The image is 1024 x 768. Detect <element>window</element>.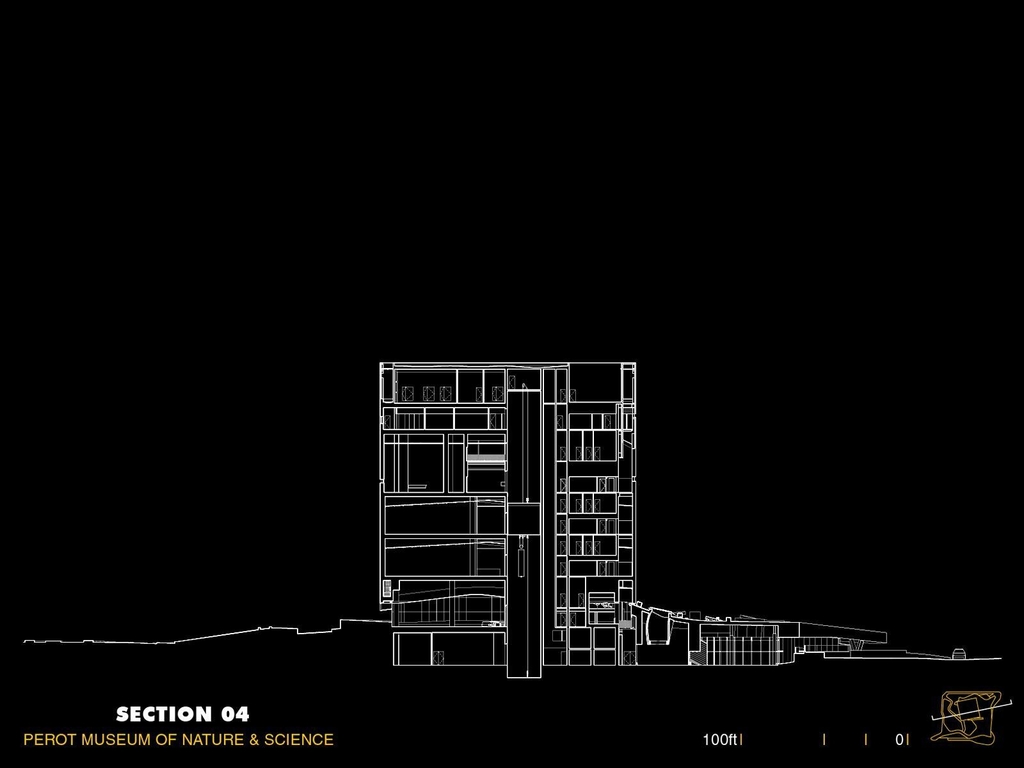
Detection: (587,540,592,555).
